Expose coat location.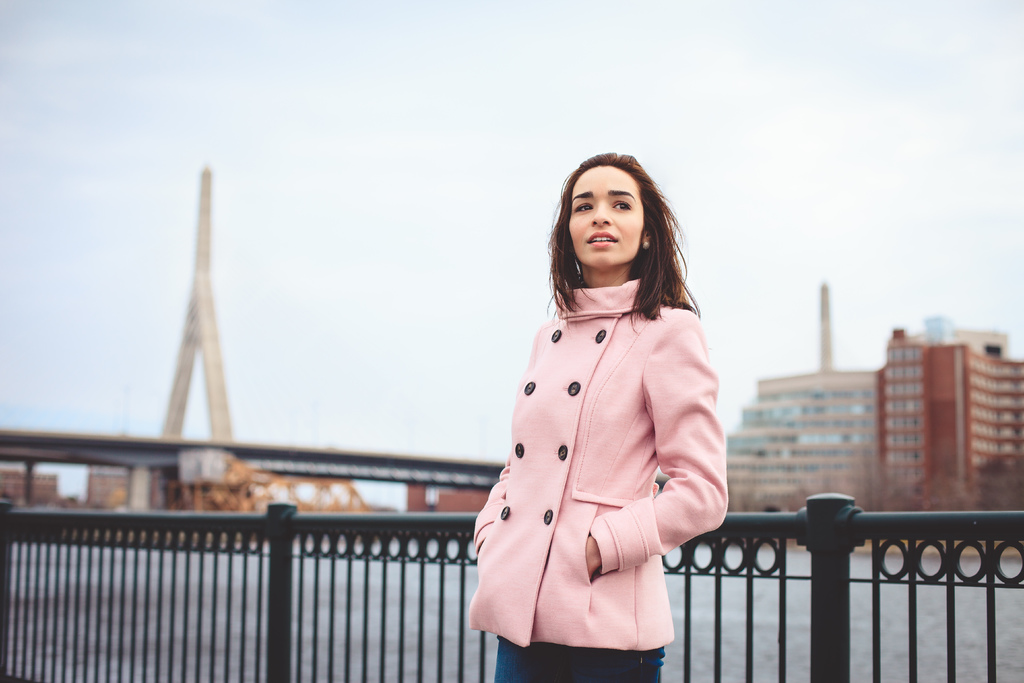
Exposed at bbox(452, 179, 671, 659).
